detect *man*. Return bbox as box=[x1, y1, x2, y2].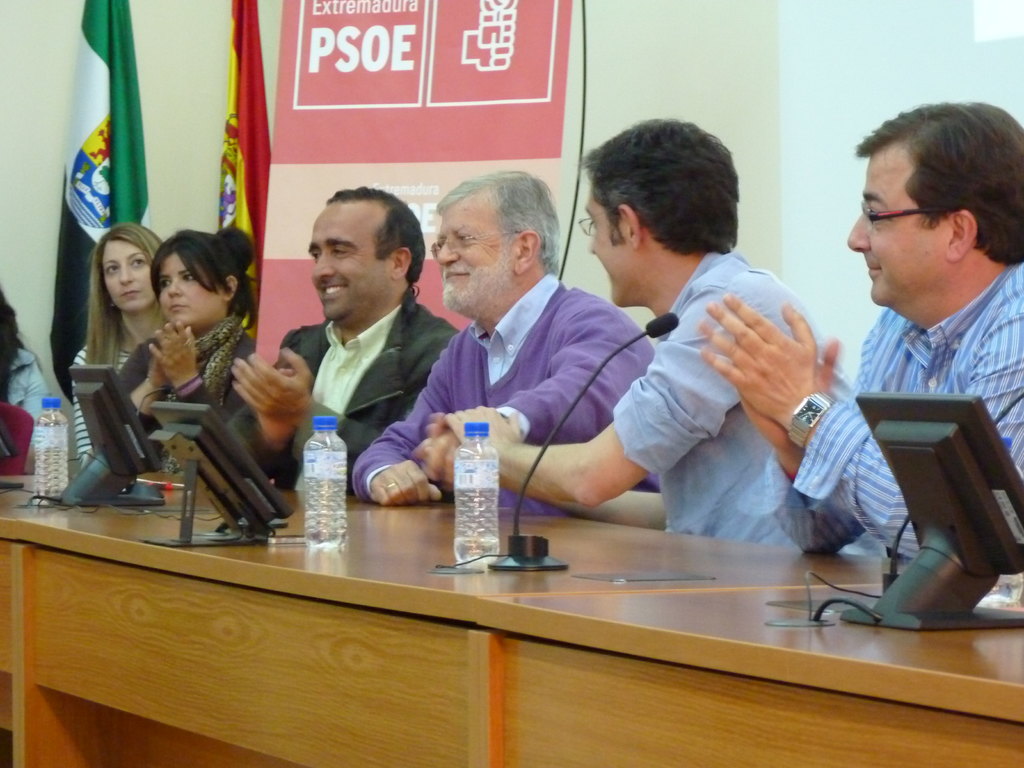
box=[227, 187, 462, 497].
